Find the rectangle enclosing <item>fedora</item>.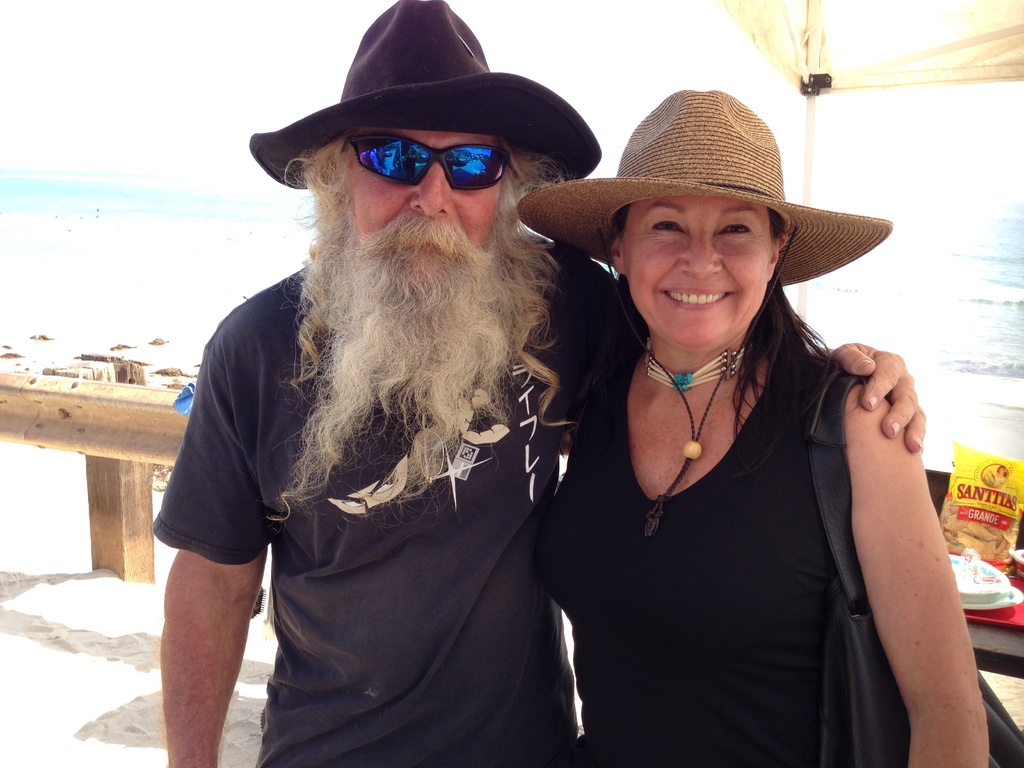
box(249, 0, 602, 191).
